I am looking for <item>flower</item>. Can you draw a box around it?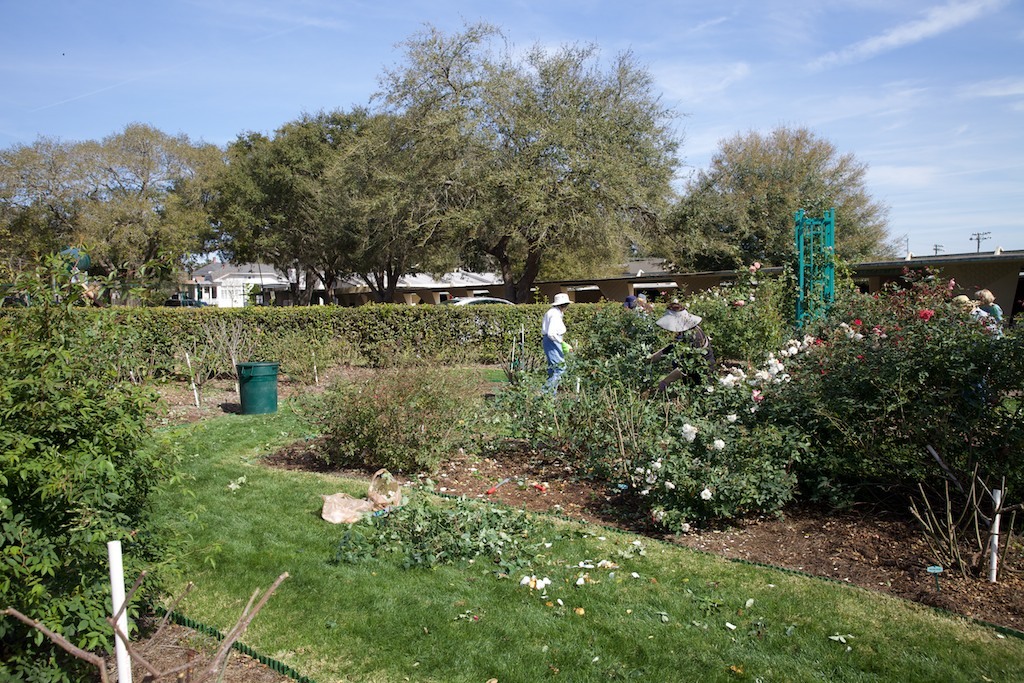
Sure, the bounding box is x1=725, y1=411, x2=738, y2=424.
